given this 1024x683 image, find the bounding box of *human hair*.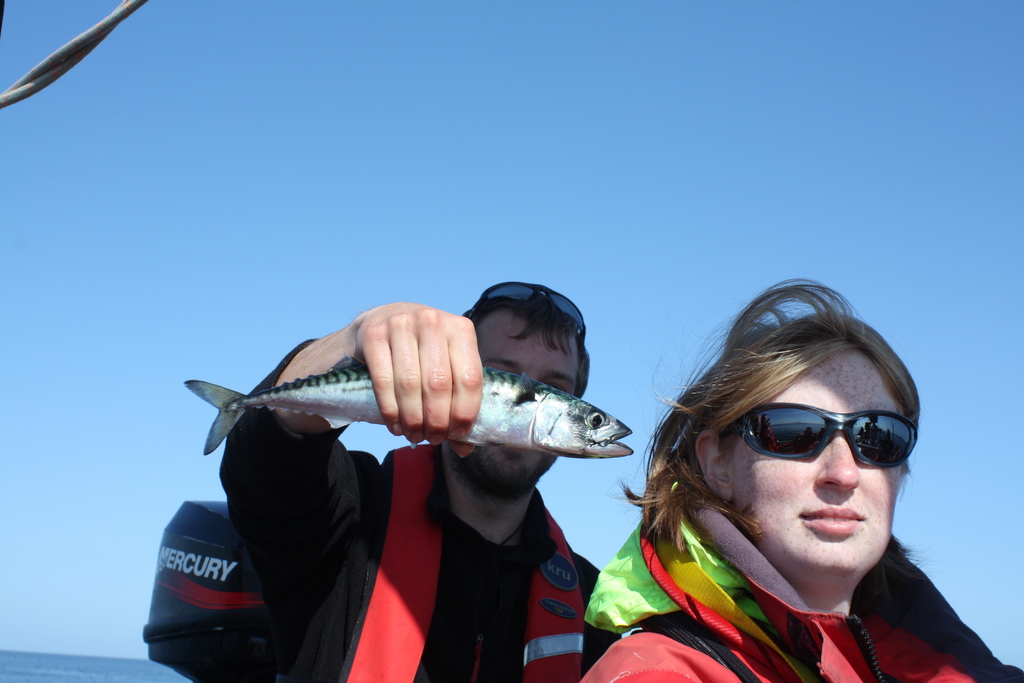
Rect(463, 293, 592, 398).
